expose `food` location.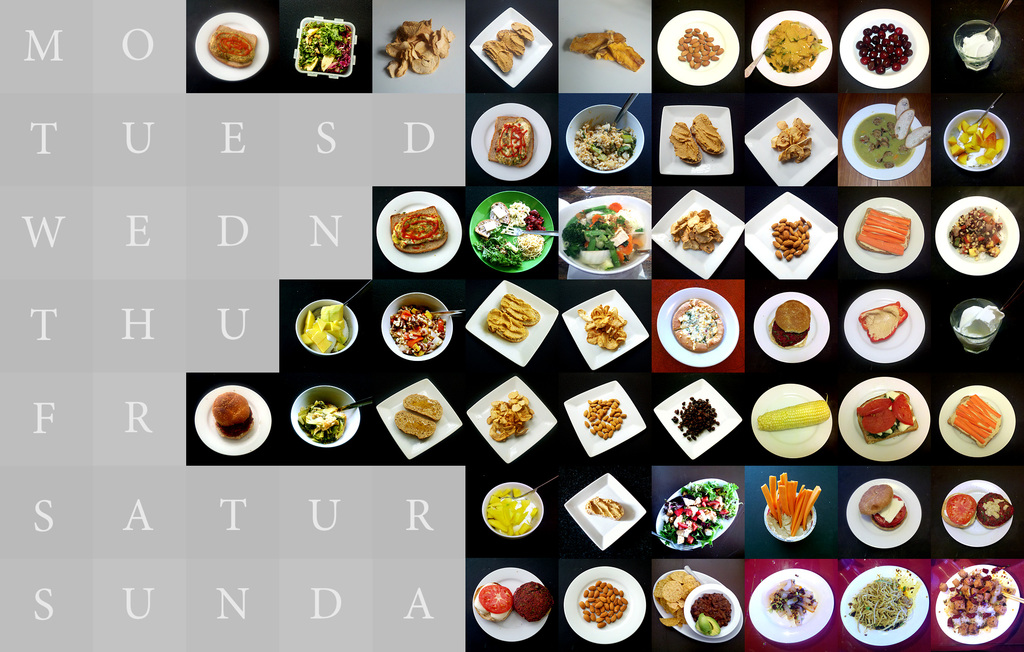
Exposed at [x1=388, y1=202, x2=460, y2=254].
